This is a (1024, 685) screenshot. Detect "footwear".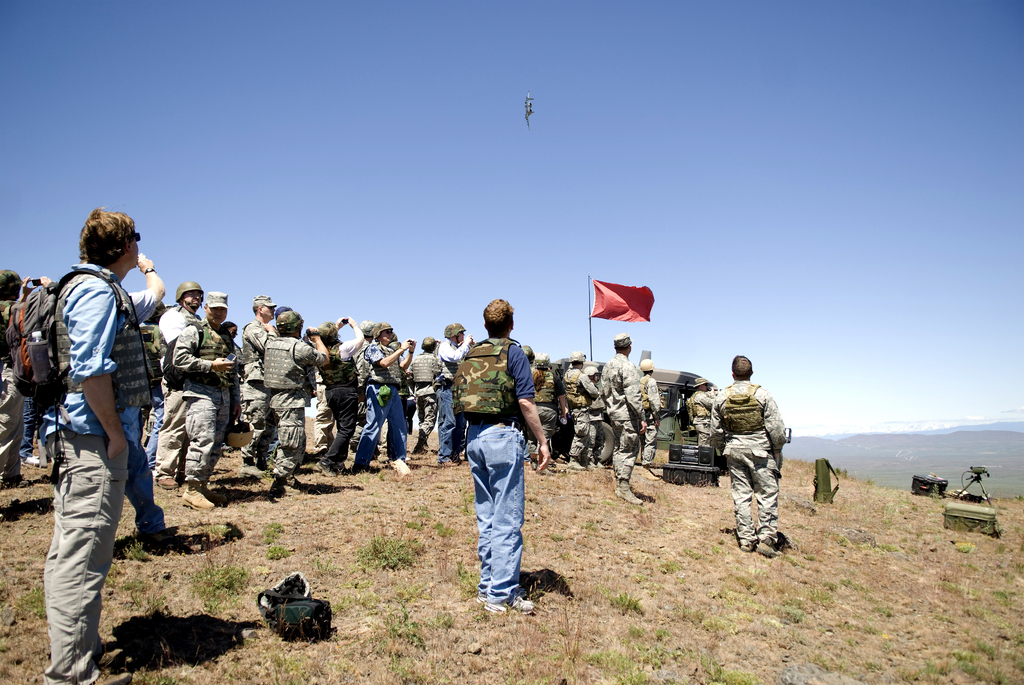
22 452 44 466.
